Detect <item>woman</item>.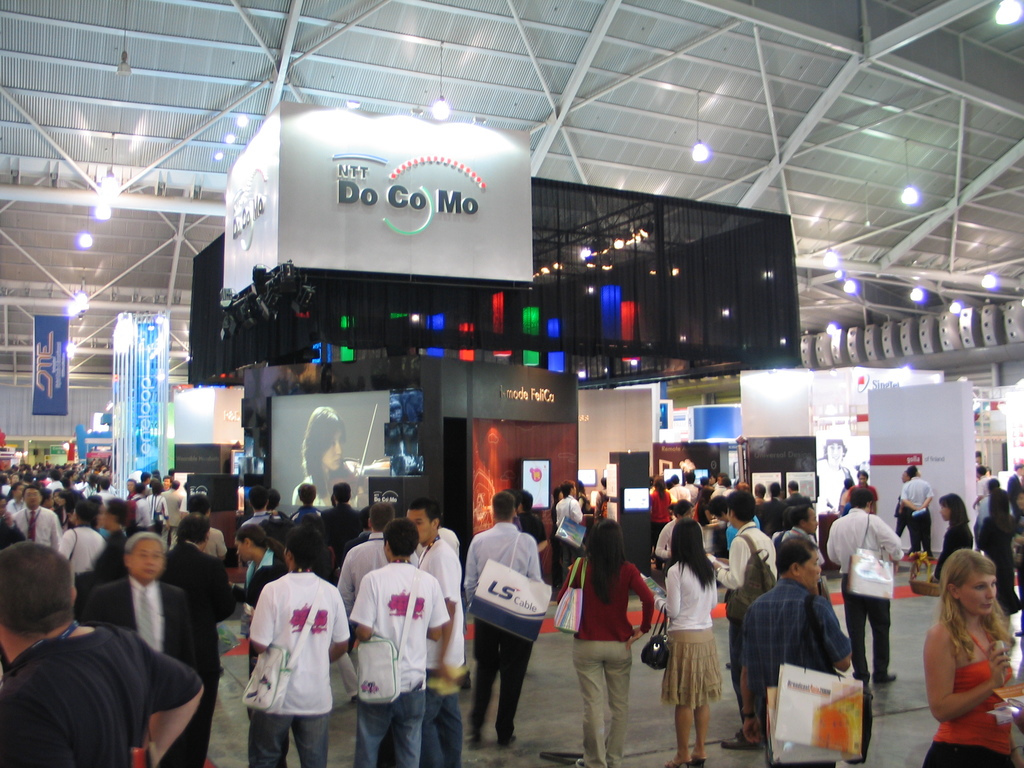
Detected at 655 509 723 763.
